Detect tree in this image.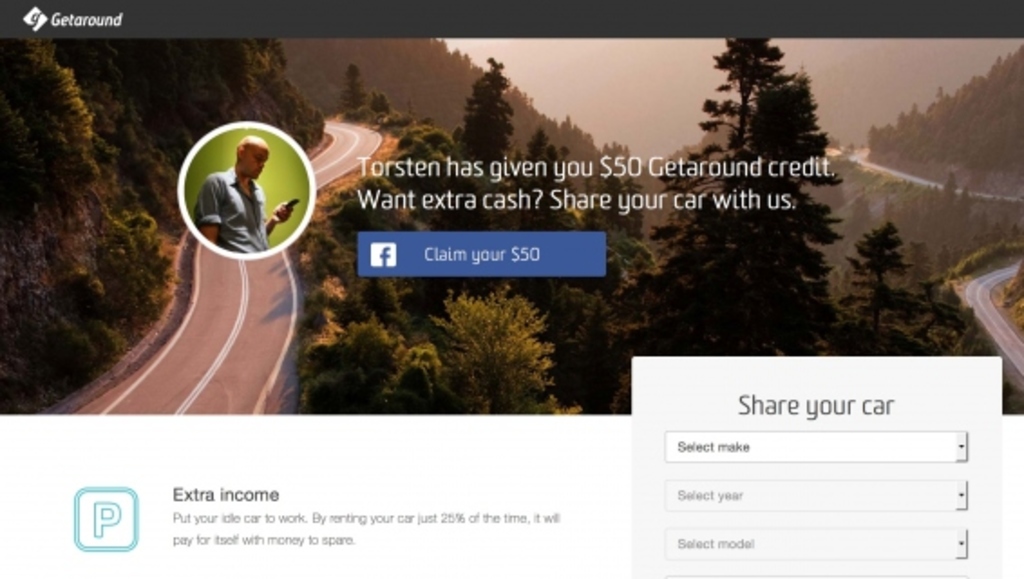
Detection: bbox(508, 121, 581, 333).
